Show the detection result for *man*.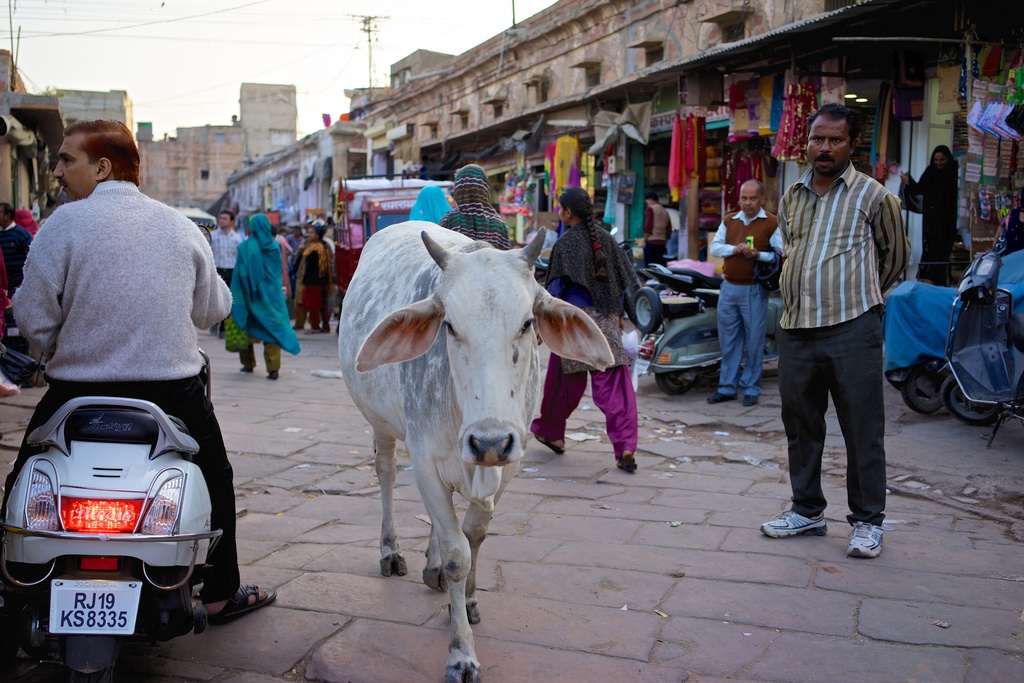
0/119/278/630.
